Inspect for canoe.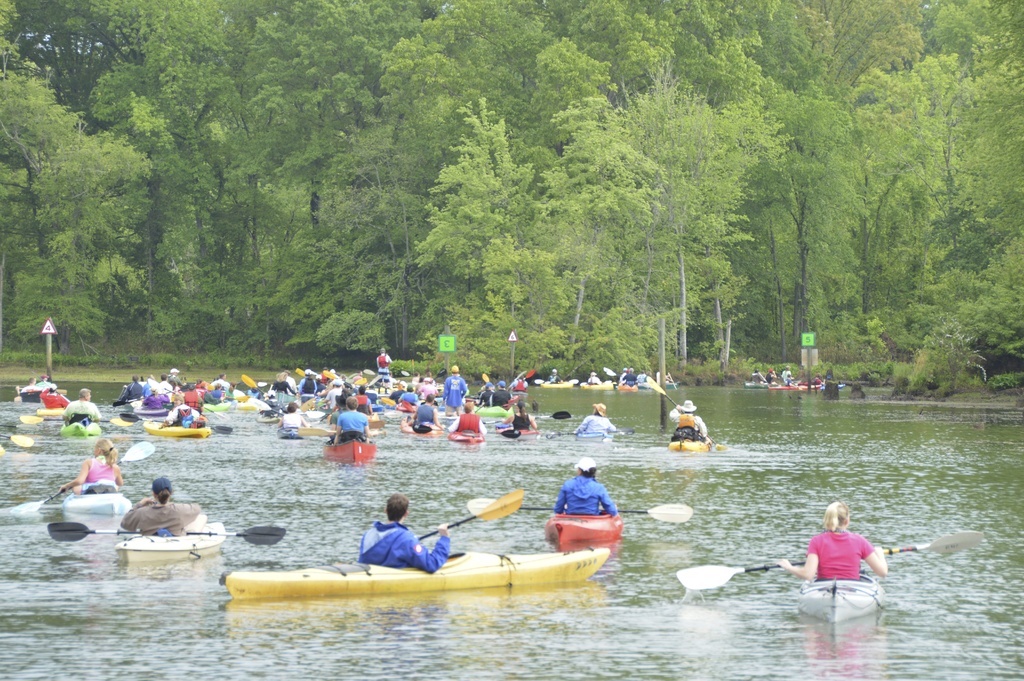
Inspection: box=[63, 485, 137, 536].
